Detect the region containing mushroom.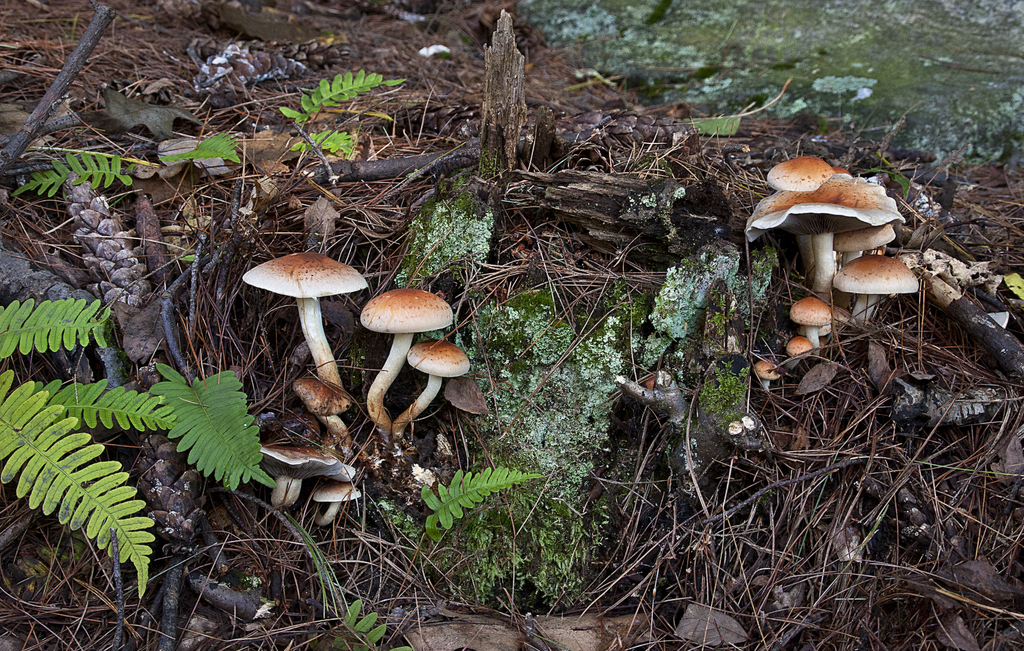
{"x1": 359, "y1": 288, "x2": 454, "y2": 436}.
